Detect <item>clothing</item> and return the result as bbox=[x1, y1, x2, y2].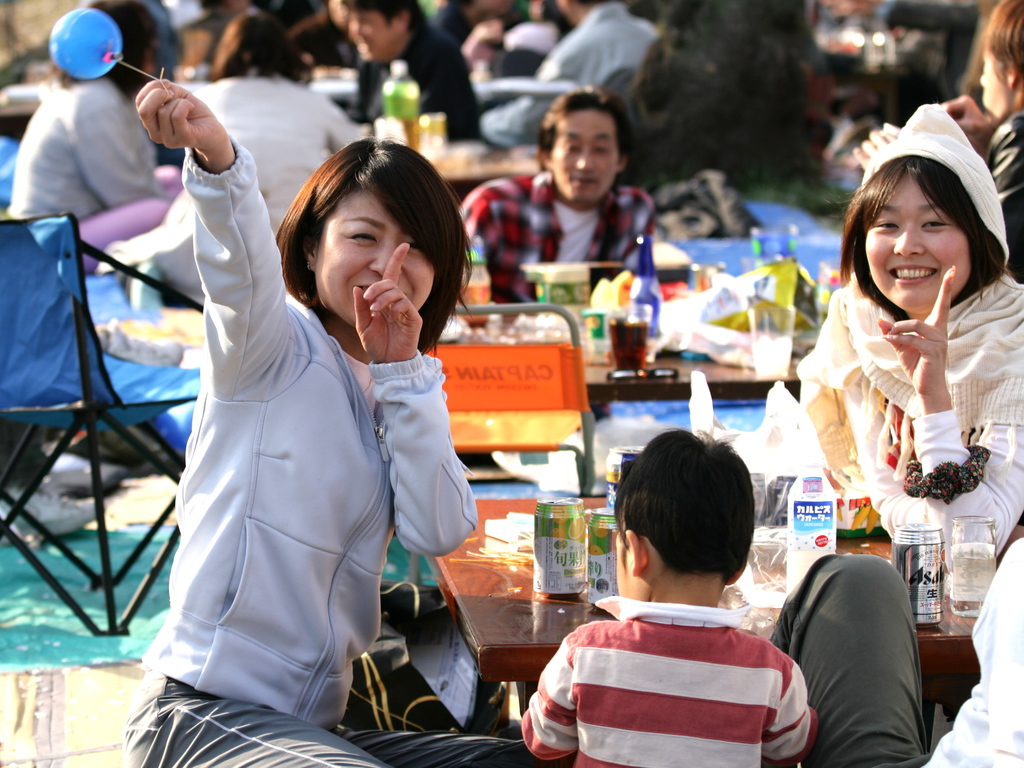
bbox=[483, 2, 662, 147].
